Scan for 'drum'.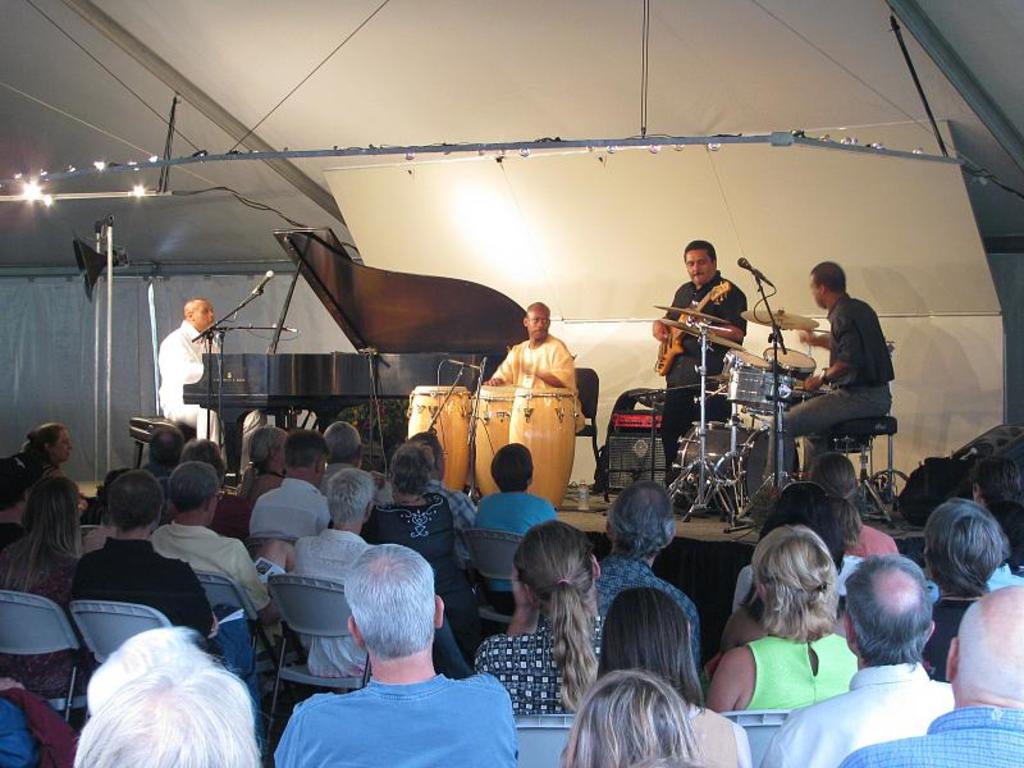
Scan result: BBox(472, 384, 515, 495).
